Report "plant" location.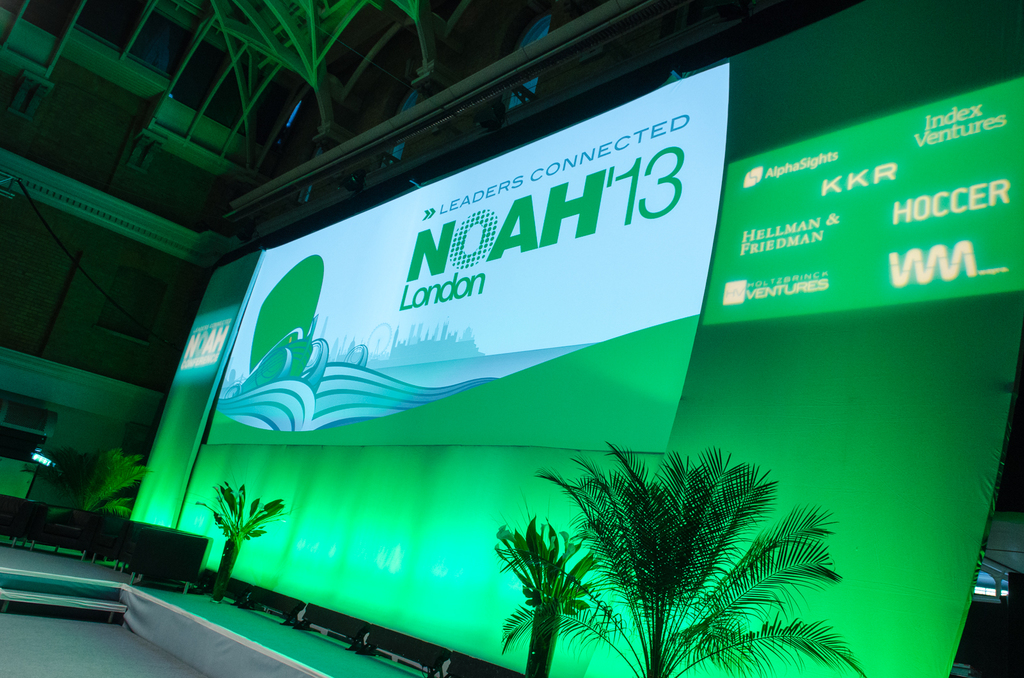
Report: bbox(79, 439, 155, 520).
